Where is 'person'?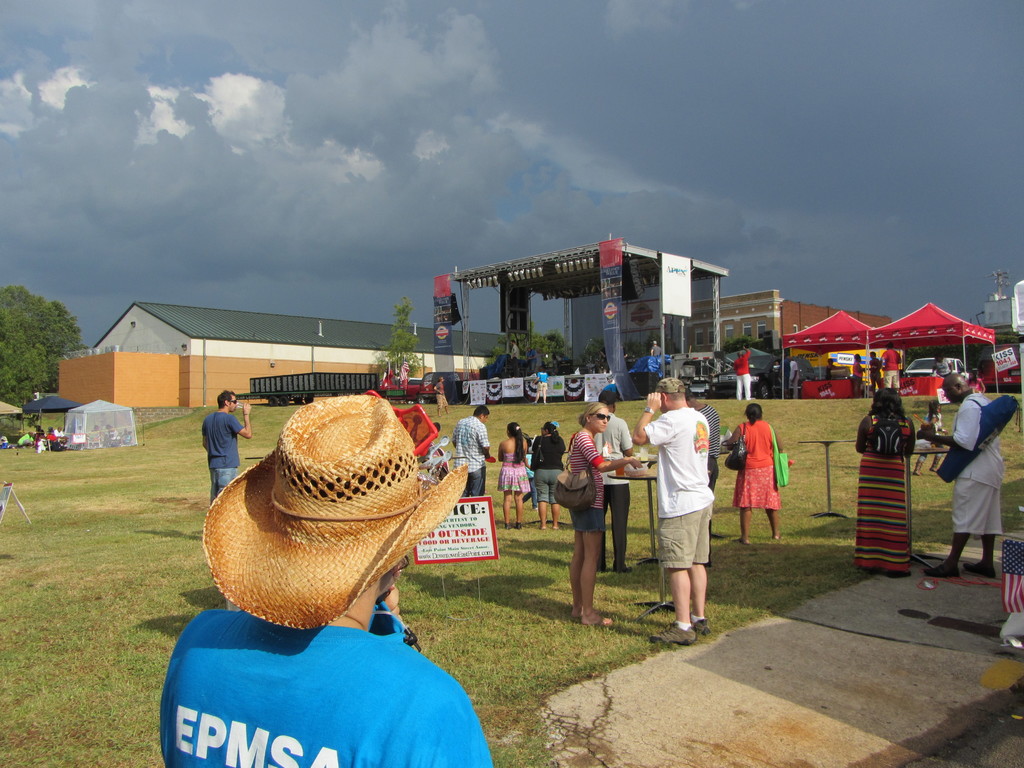
Rect(195, 378, 252, 509).
